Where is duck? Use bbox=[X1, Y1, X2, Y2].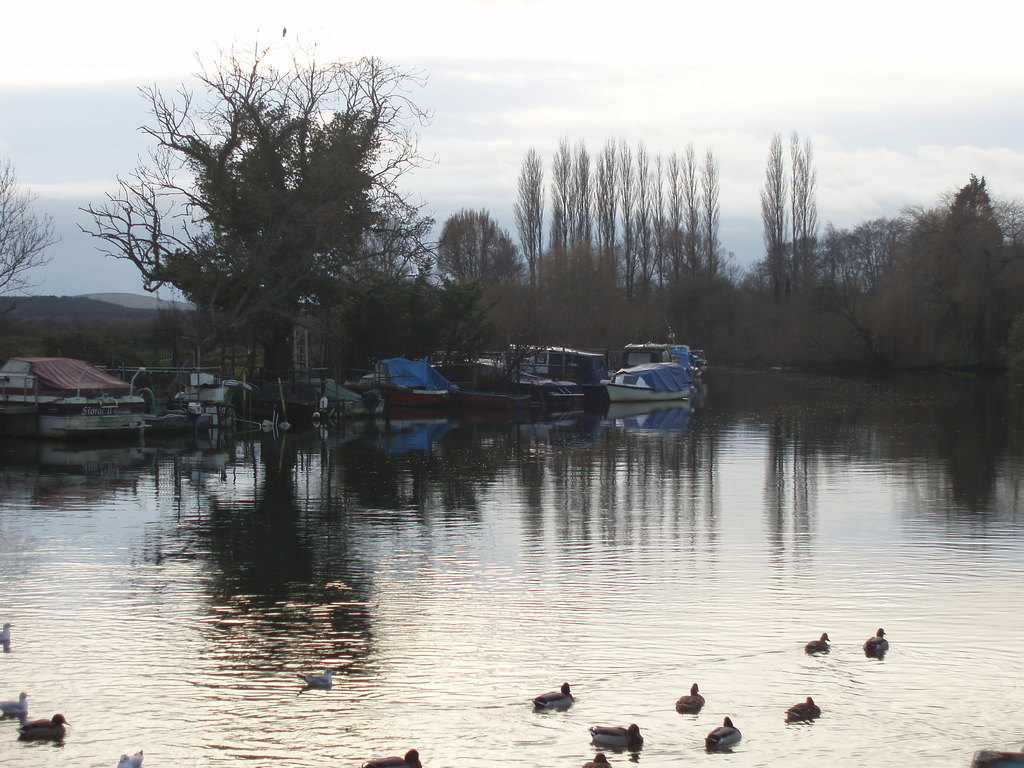
bbox=[673, 682, 712, 716].
